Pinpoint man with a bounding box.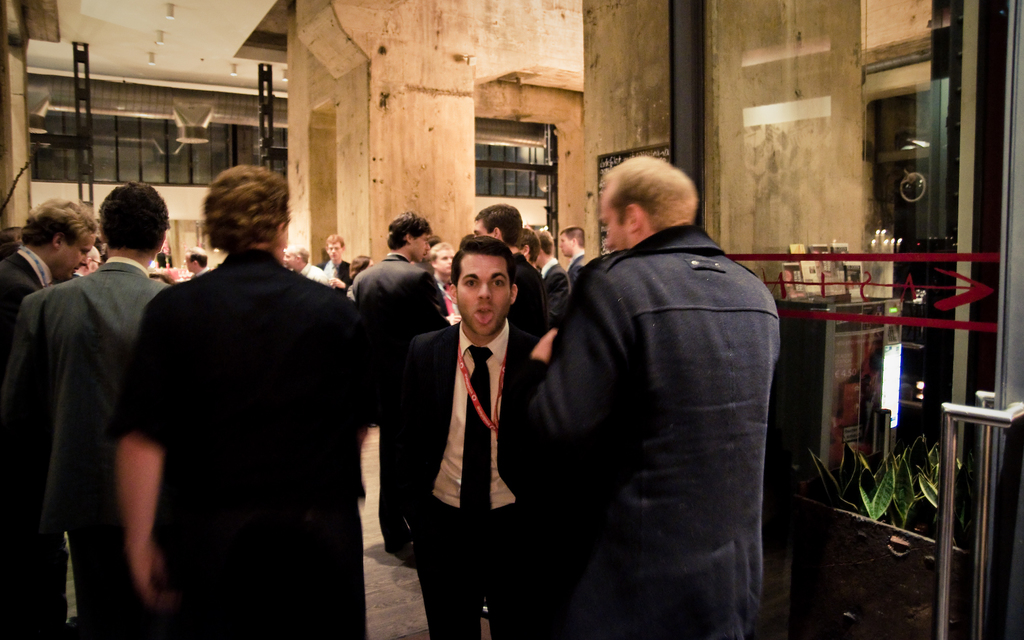
bbox(112, 159, 368, 639).
